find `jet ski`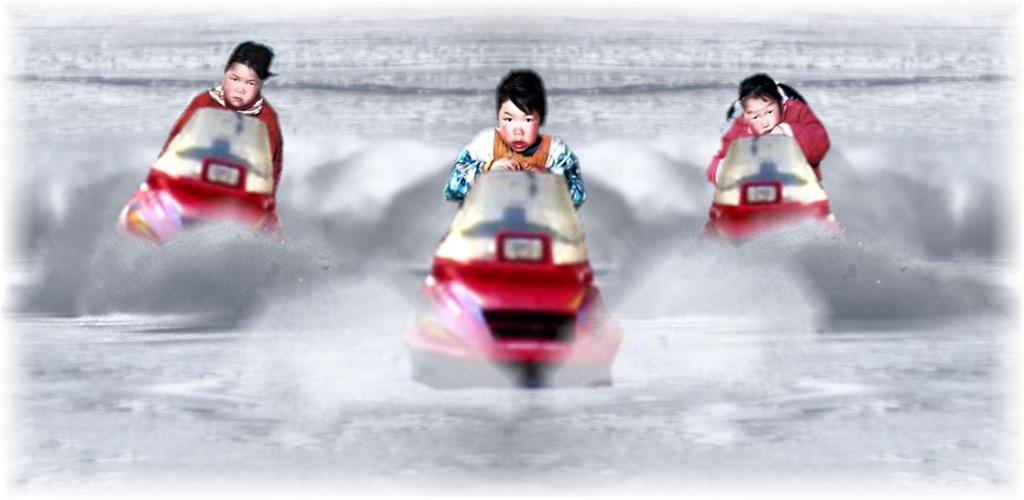
[113, 101, 292, 263]
